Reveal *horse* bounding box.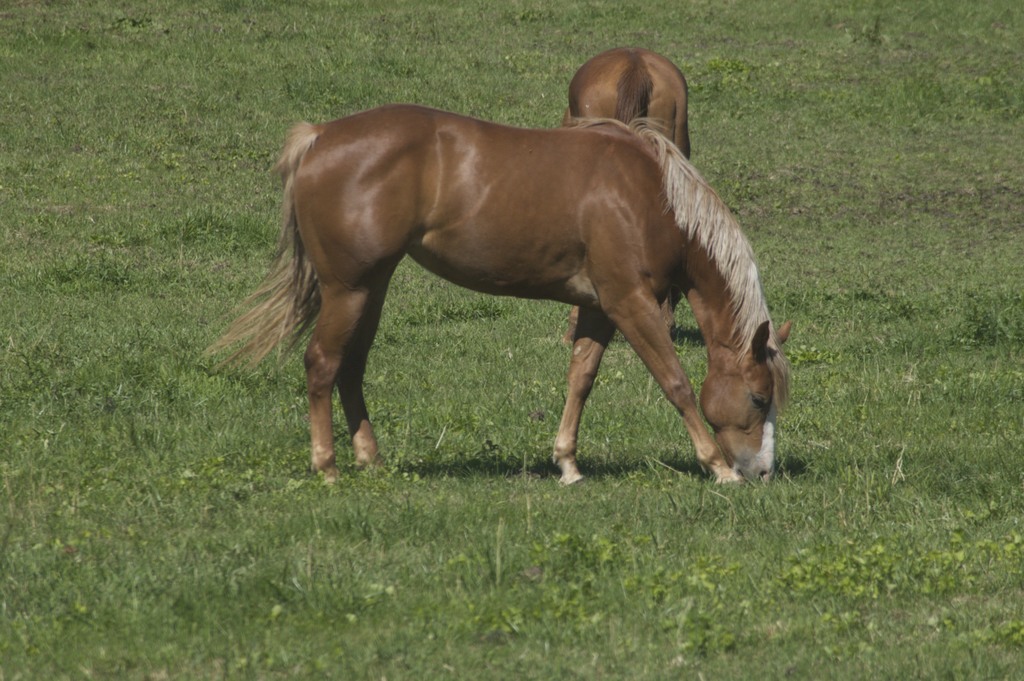
Revealed: (200,104,795,477).
